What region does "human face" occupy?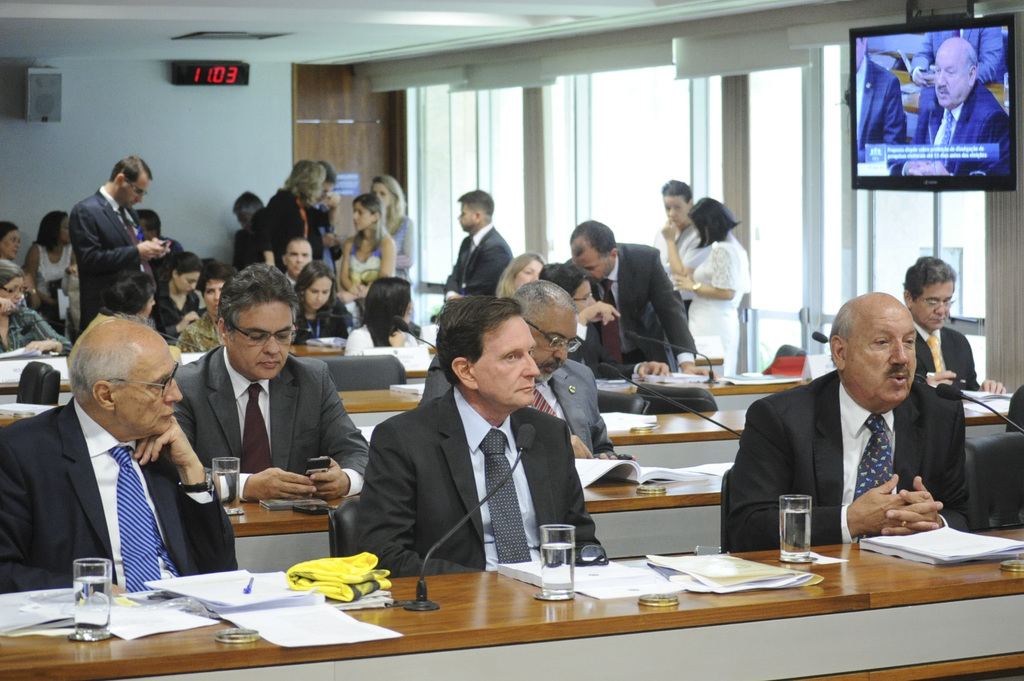
228, 298, 297, 374.
